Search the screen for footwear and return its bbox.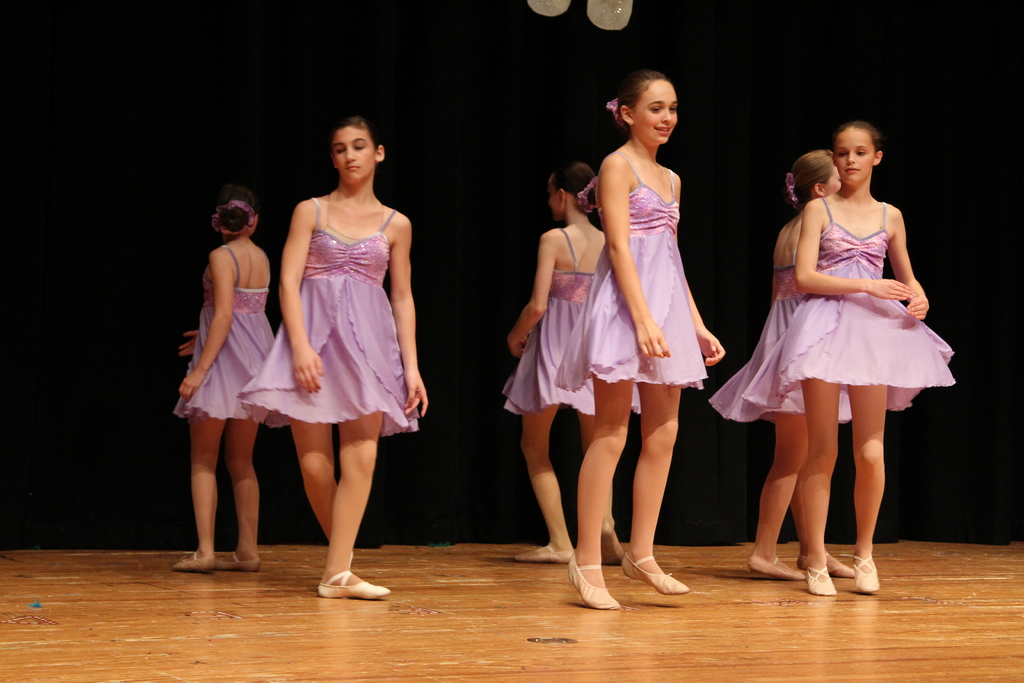
Found: x1=567 y1=547 x2=634 y2=612.
